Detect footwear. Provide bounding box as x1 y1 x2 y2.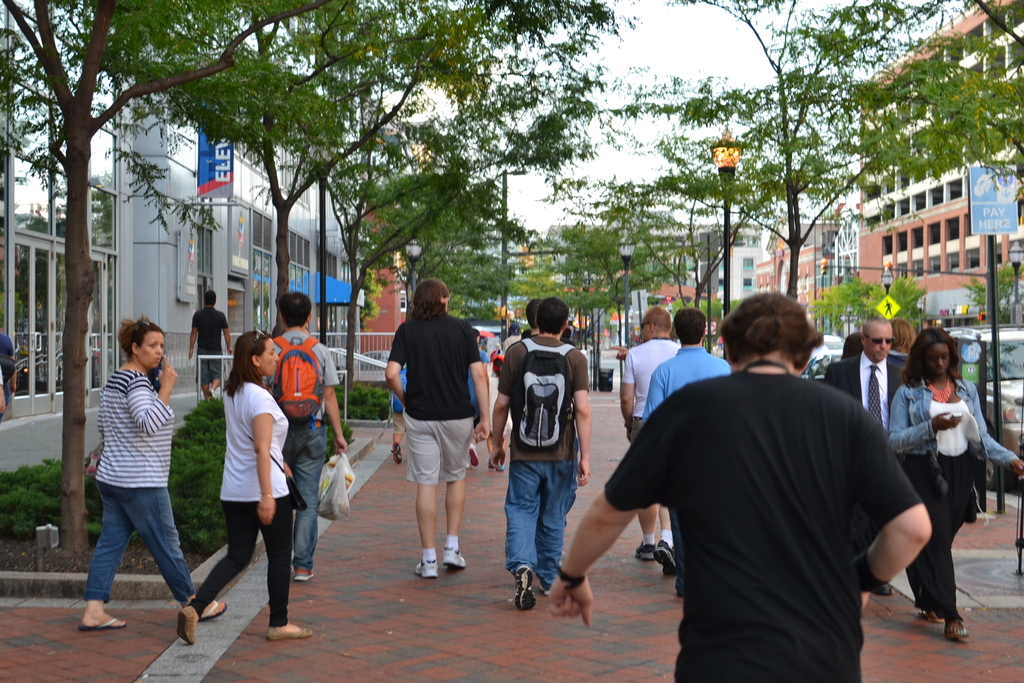
467 442 479 466.
